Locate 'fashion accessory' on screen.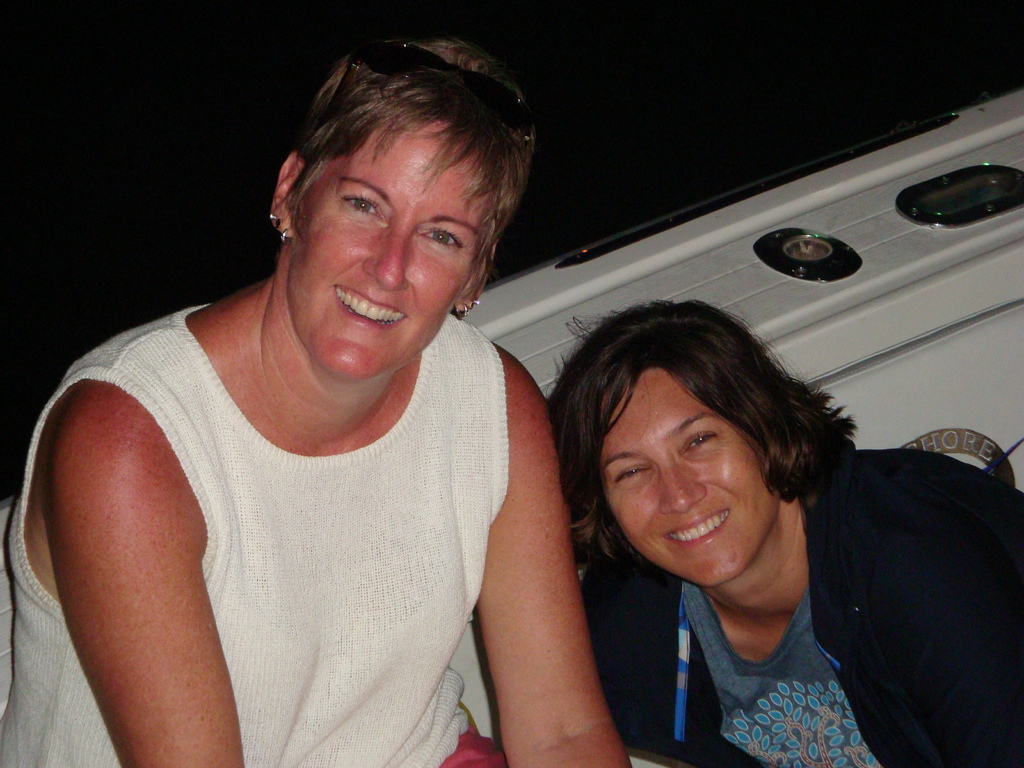
On screen at locate(279, 225, 287, 243).
